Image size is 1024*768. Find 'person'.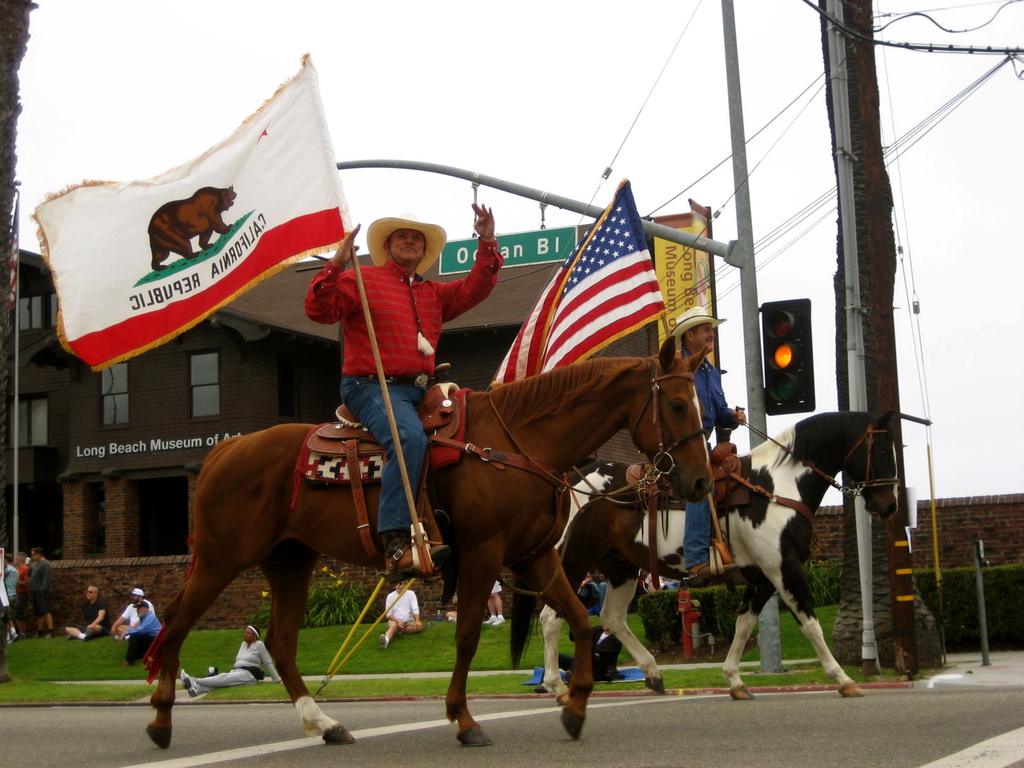
[left=27, top=548, right=53, bottom=636].
